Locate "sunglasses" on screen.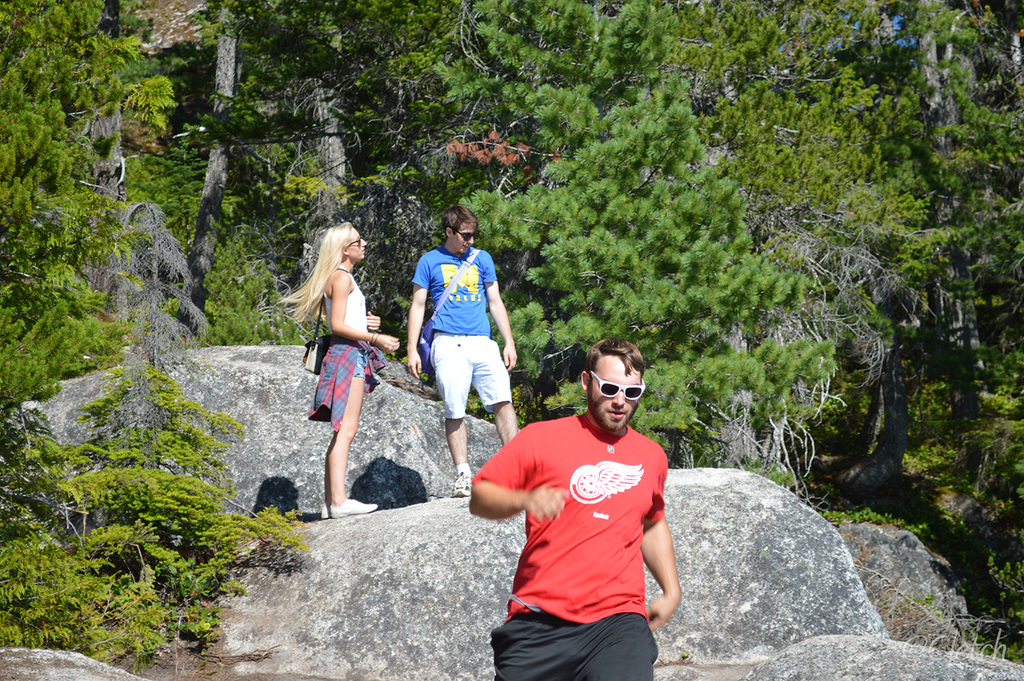
On screen at bbox(589, 374, 646, 401).
